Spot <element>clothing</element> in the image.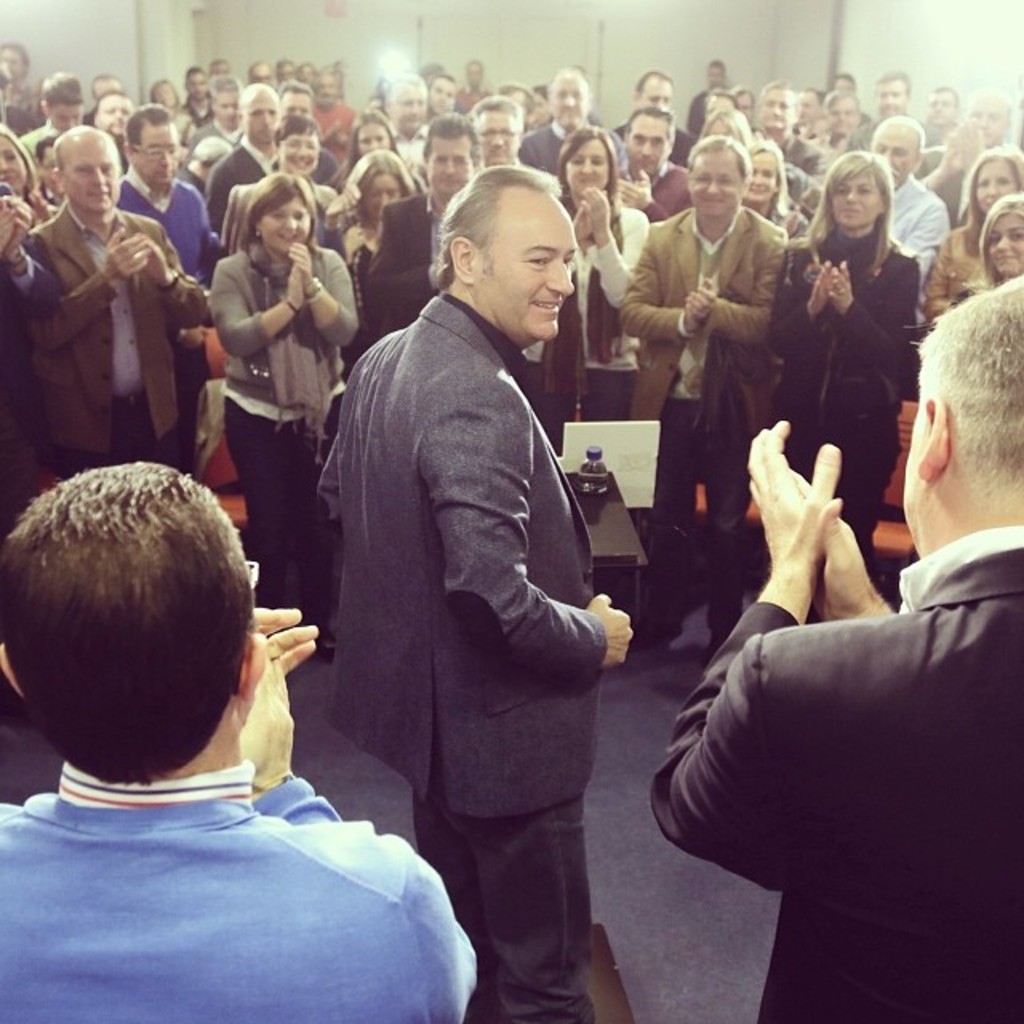
<element>clothing</element> found at rect(318, 290, 605, 1022).
